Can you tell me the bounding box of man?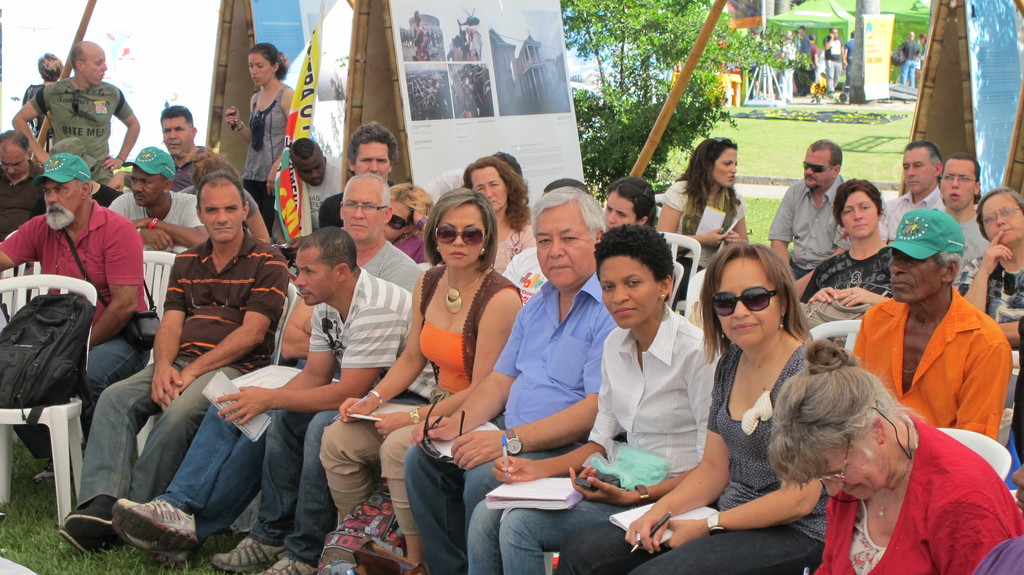
crop(113, 172, 422, 558).
